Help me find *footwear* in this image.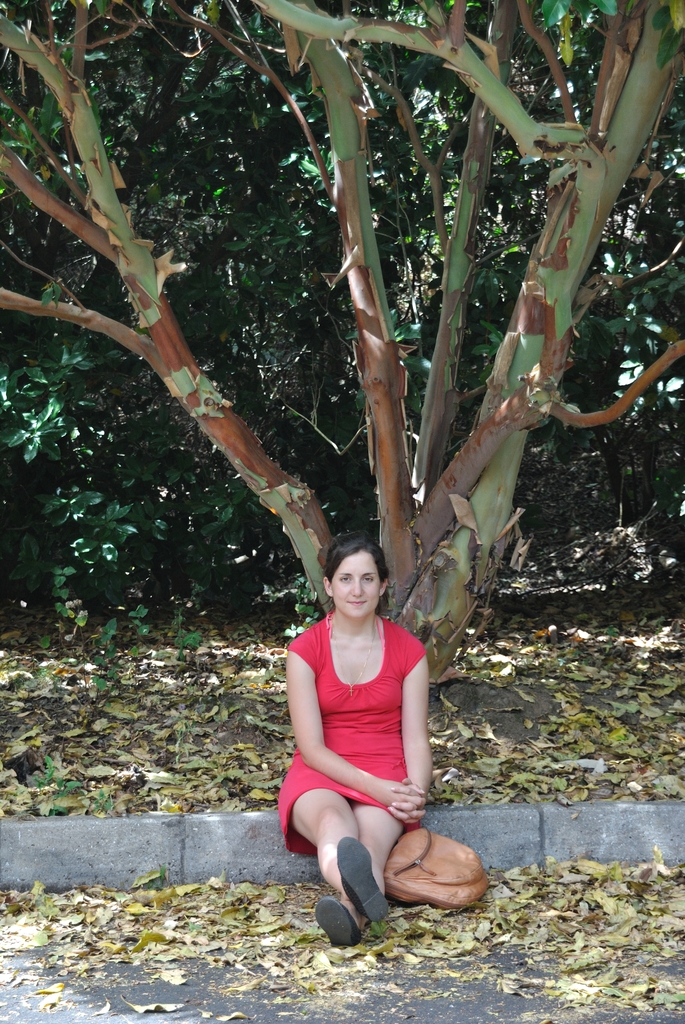
Found it: 327:852:404:936.
